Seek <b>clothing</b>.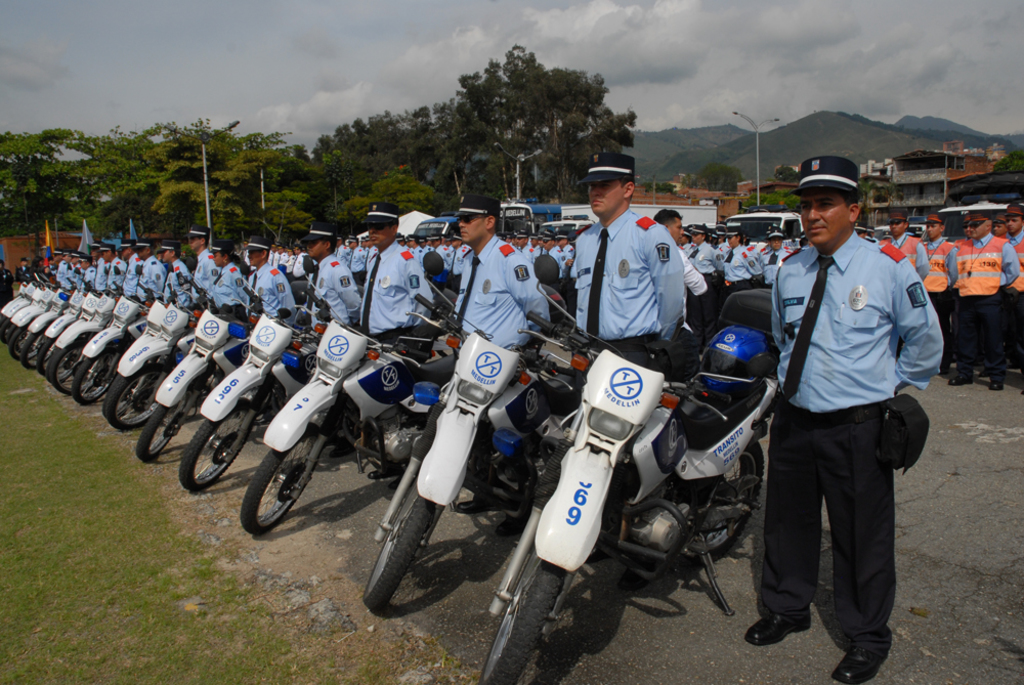
select_region(755, 232, 941, 655).
